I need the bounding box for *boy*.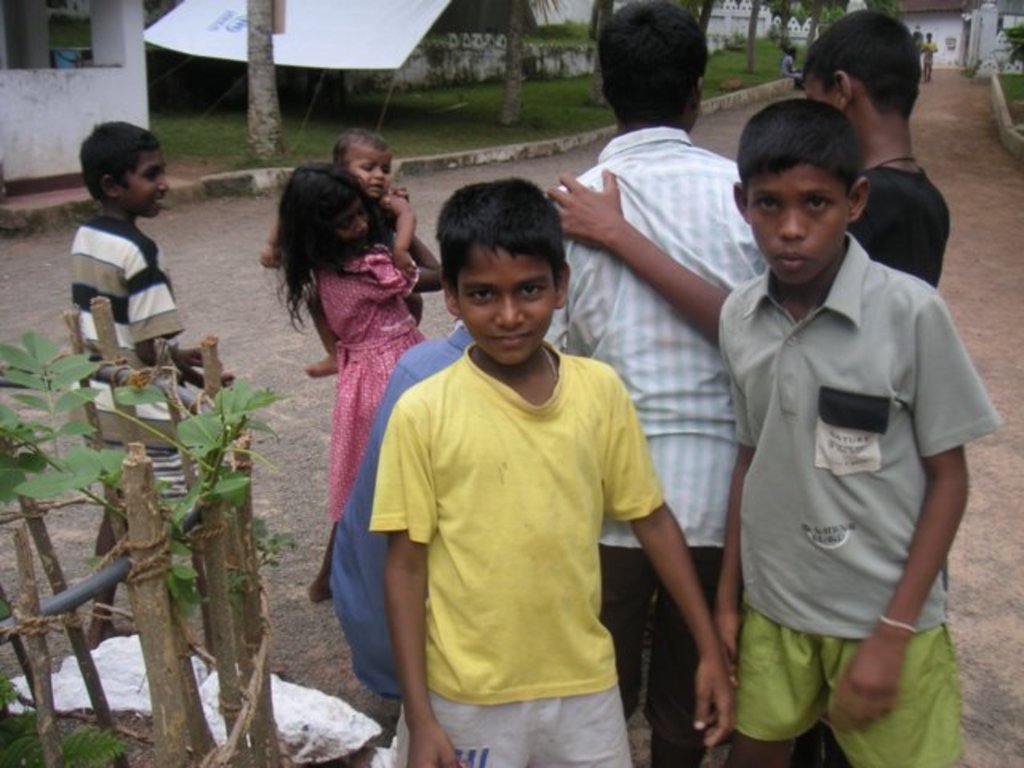
Here it is: 539,8,958,349.
